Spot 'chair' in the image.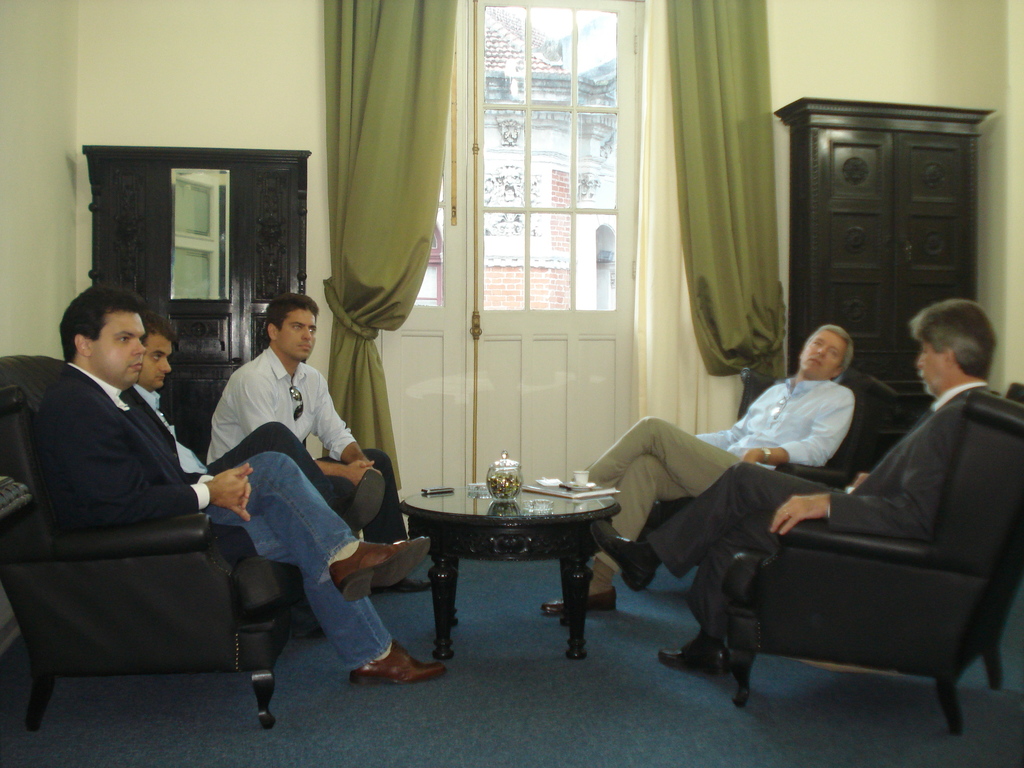
'chair' found at {"x1": 655, "y1": 391, "x2": 1009, "y2": 742}.
